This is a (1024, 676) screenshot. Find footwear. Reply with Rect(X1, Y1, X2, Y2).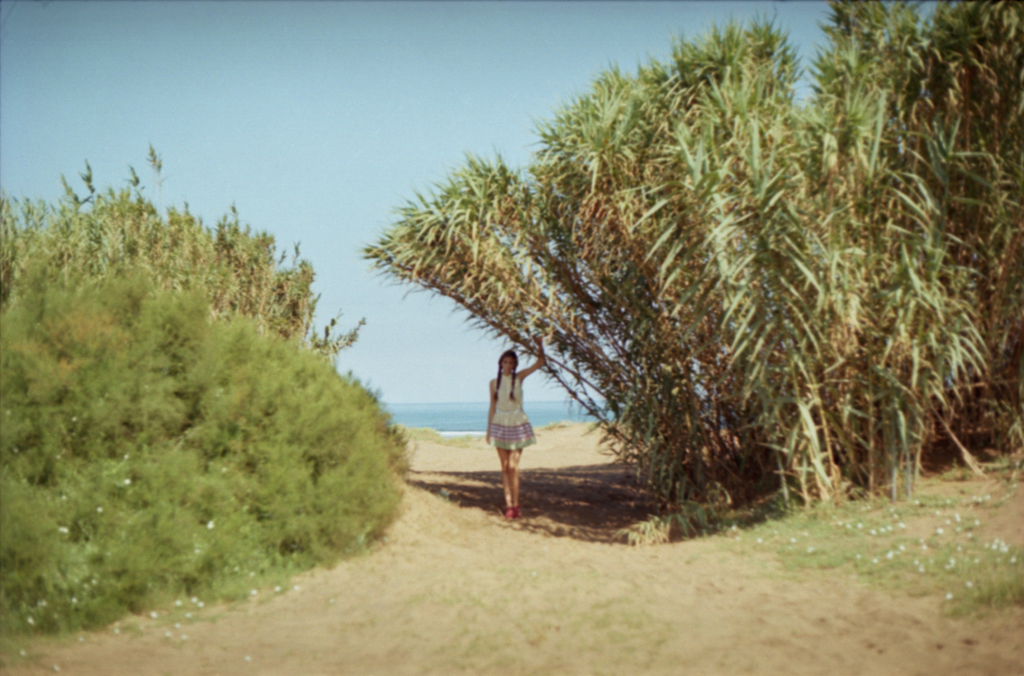
Rect(499, 504, 509, 522).
